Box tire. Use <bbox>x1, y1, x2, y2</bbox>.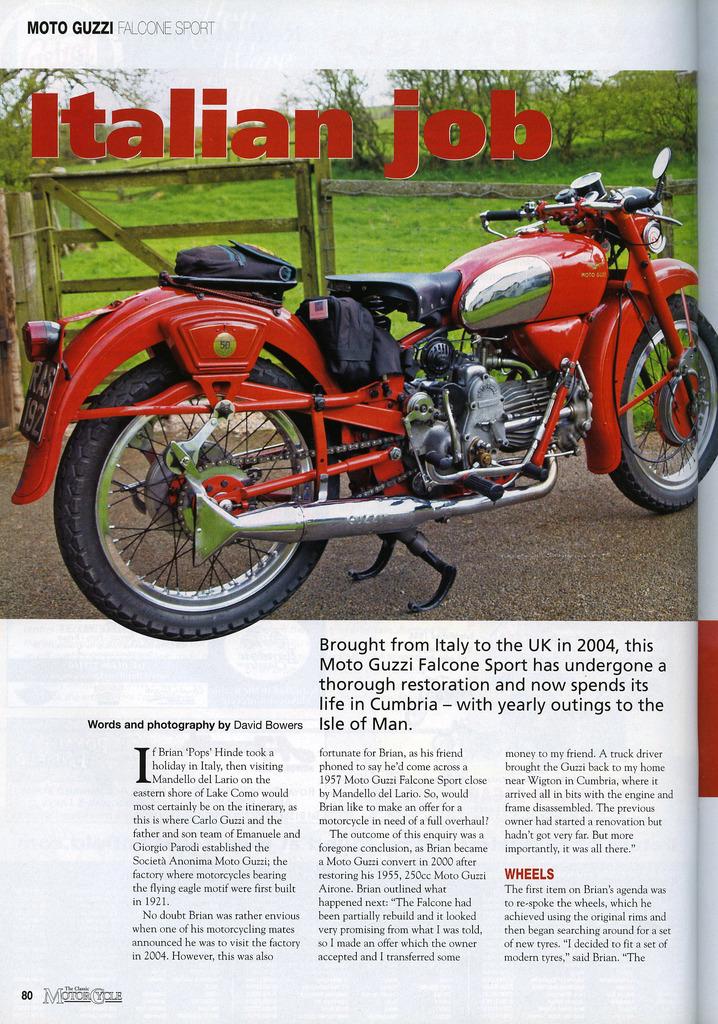
<bbox>56, 351, 342, 647</bbox>.
